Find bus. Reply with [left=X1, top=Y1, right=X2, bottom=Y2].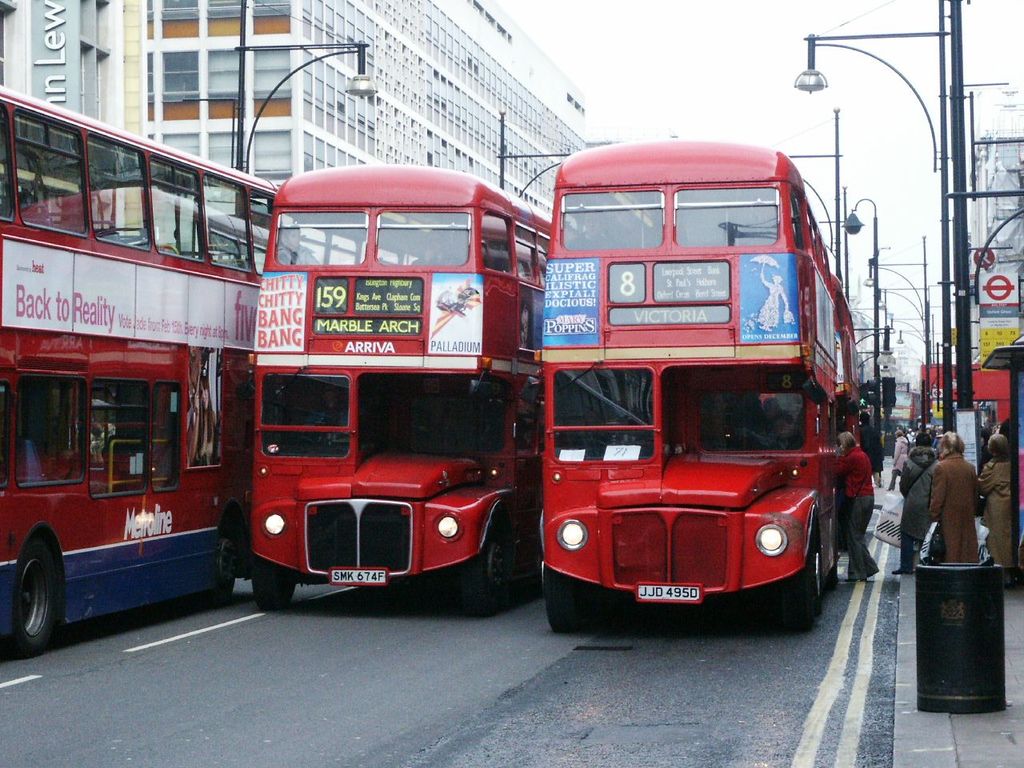
[left=242, top=160, right=556, bottom=614].
